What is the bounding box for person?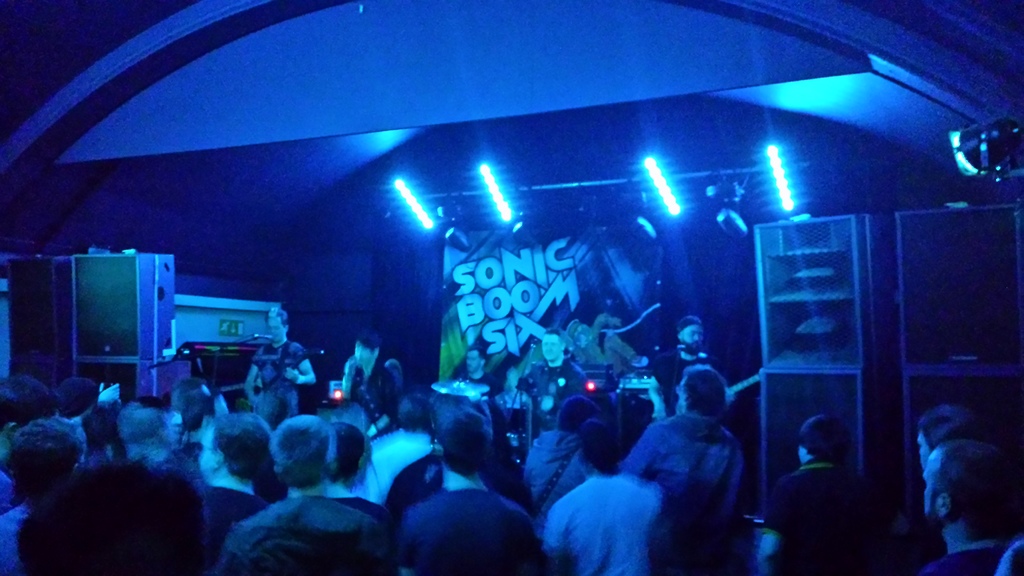
region(911, 440, 1023, 575).
